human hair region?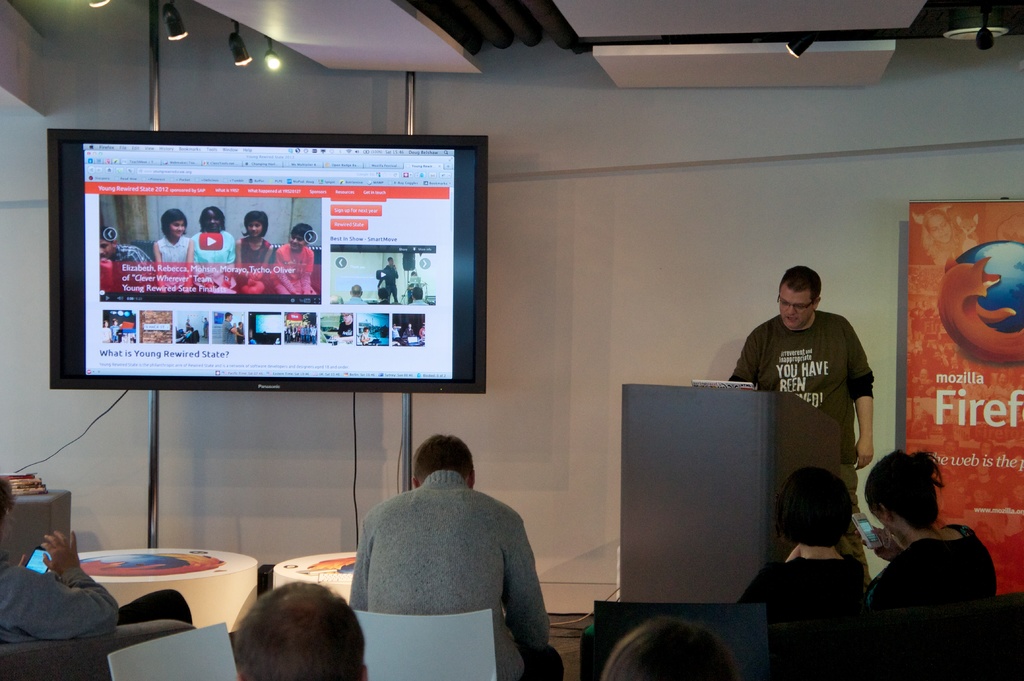
left=234, top=593, right=353, bottom=680
